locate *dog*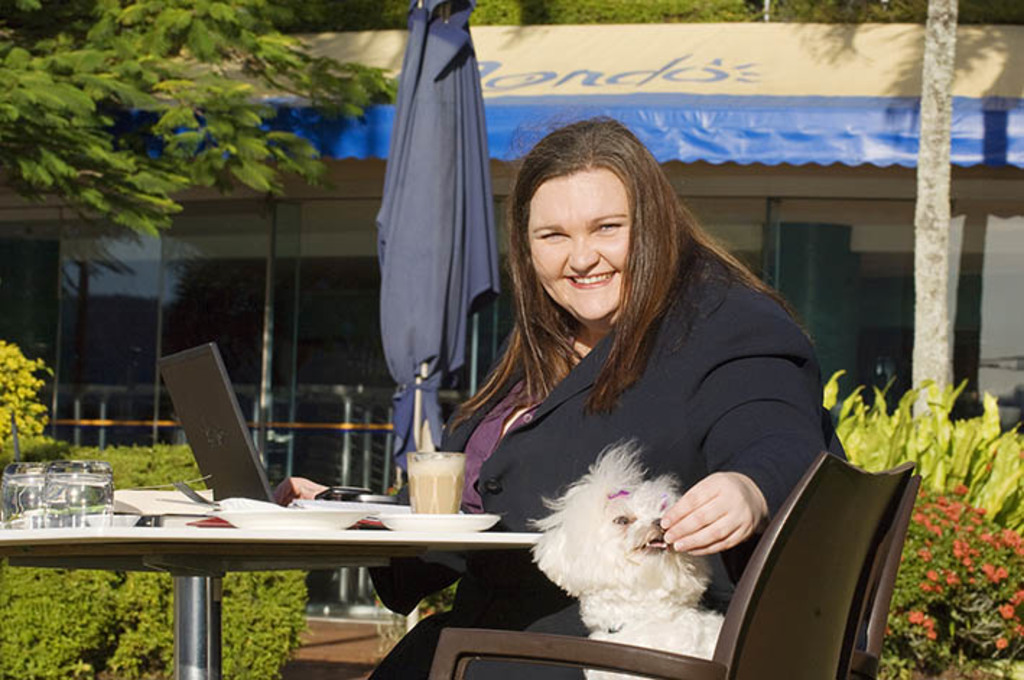
<box>524,439,725,679</box>
